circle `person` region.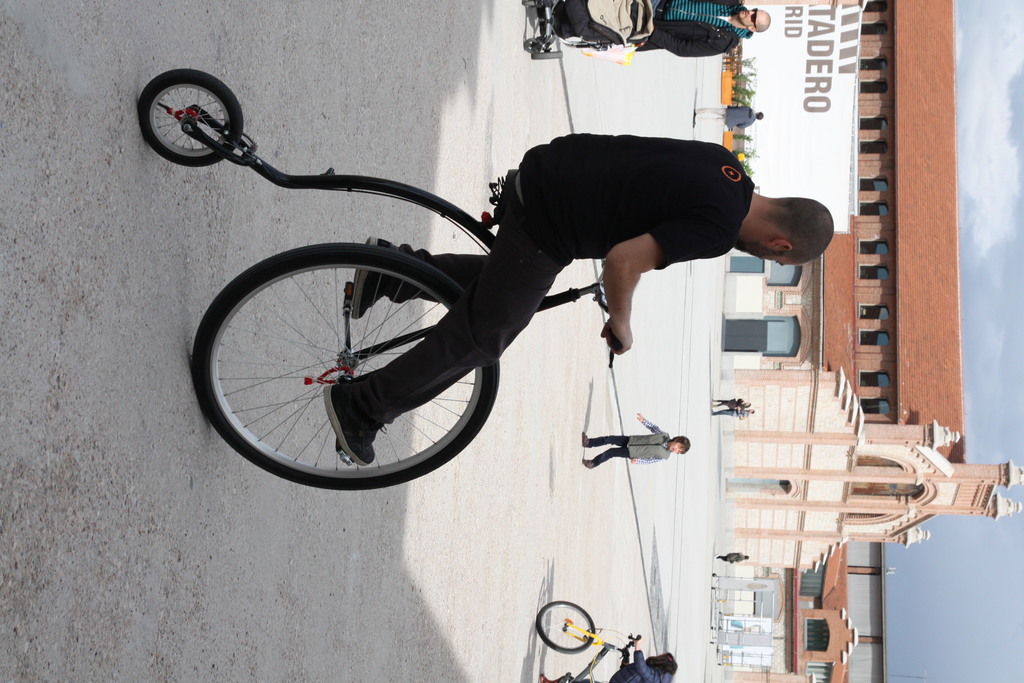
Region: x1=649 y1=0 x2=771 y2=58.
